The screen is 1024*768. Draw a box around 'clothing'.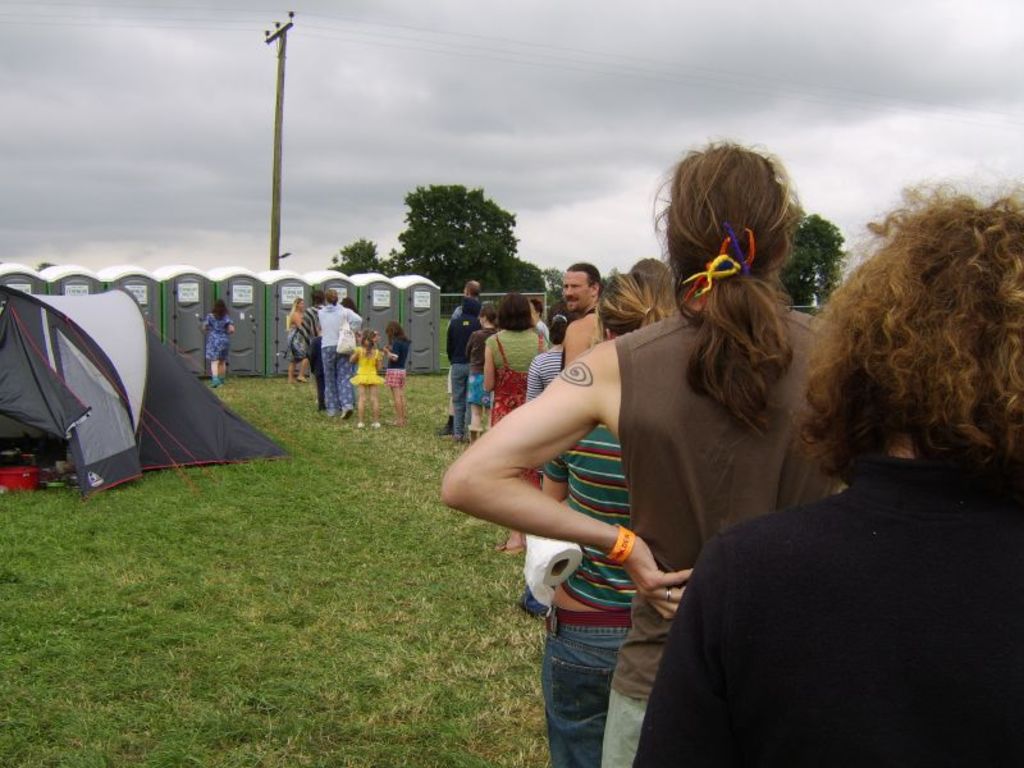
[393, 339, 404, 379].
